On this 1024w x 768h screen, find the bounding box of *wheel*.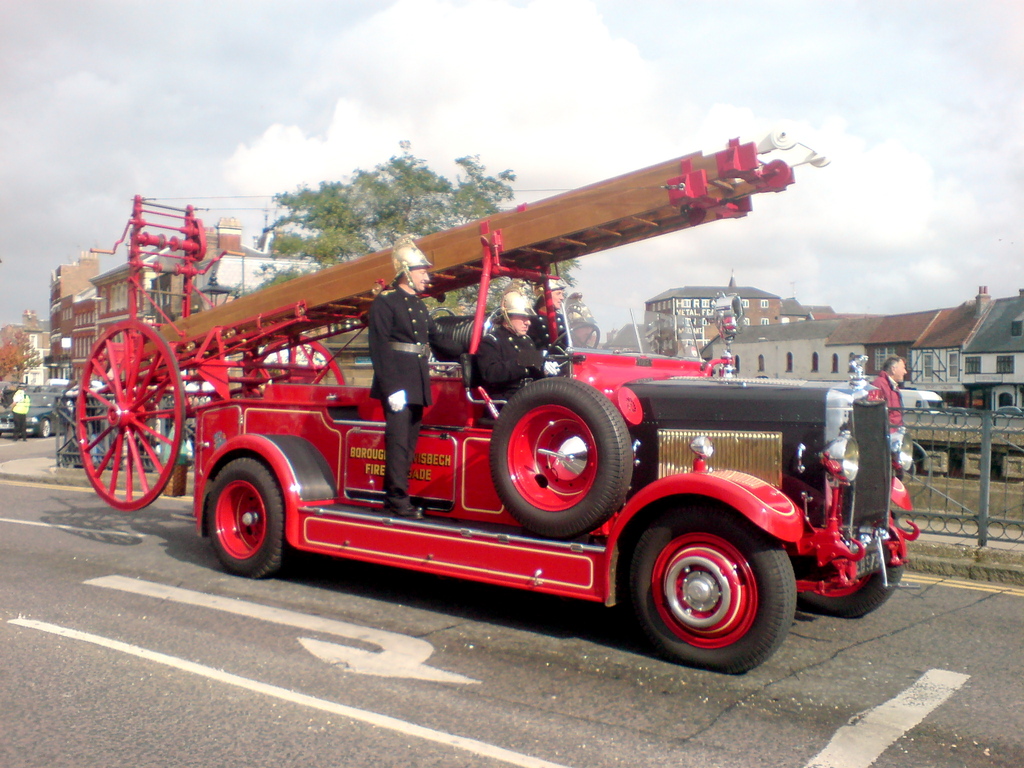
Bounding box: pyautogui.locateOnScreen(485, 377, 637, 545).
